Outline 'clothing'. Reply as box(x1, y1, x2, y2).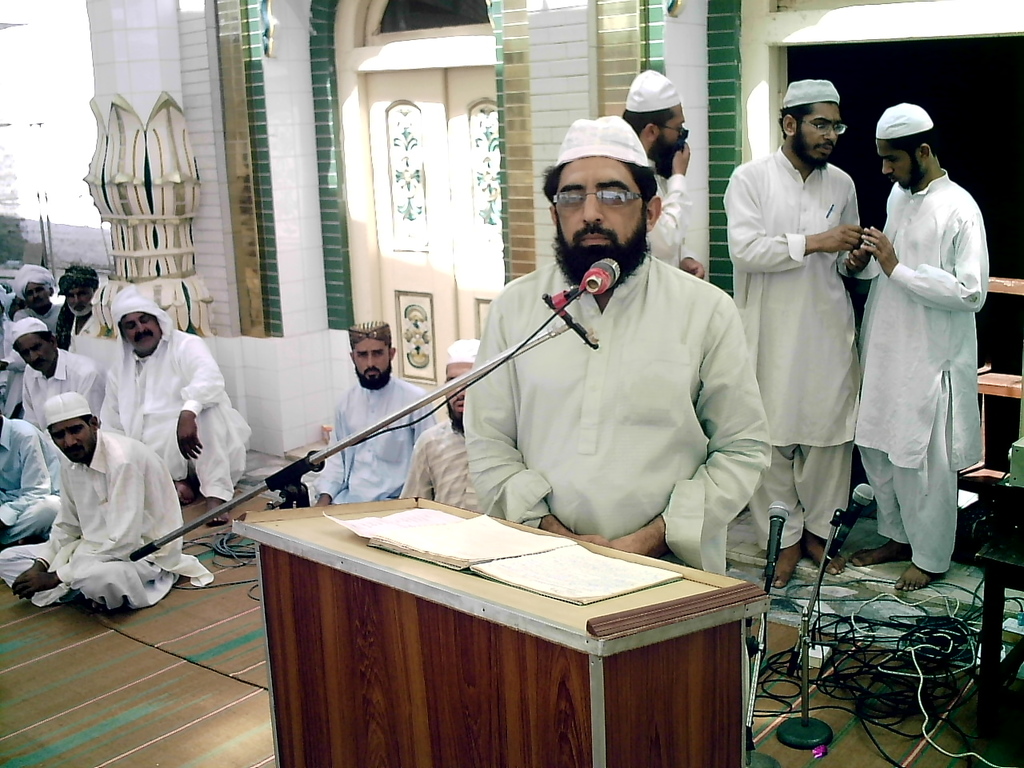
box(462, 240, 777, 585).
